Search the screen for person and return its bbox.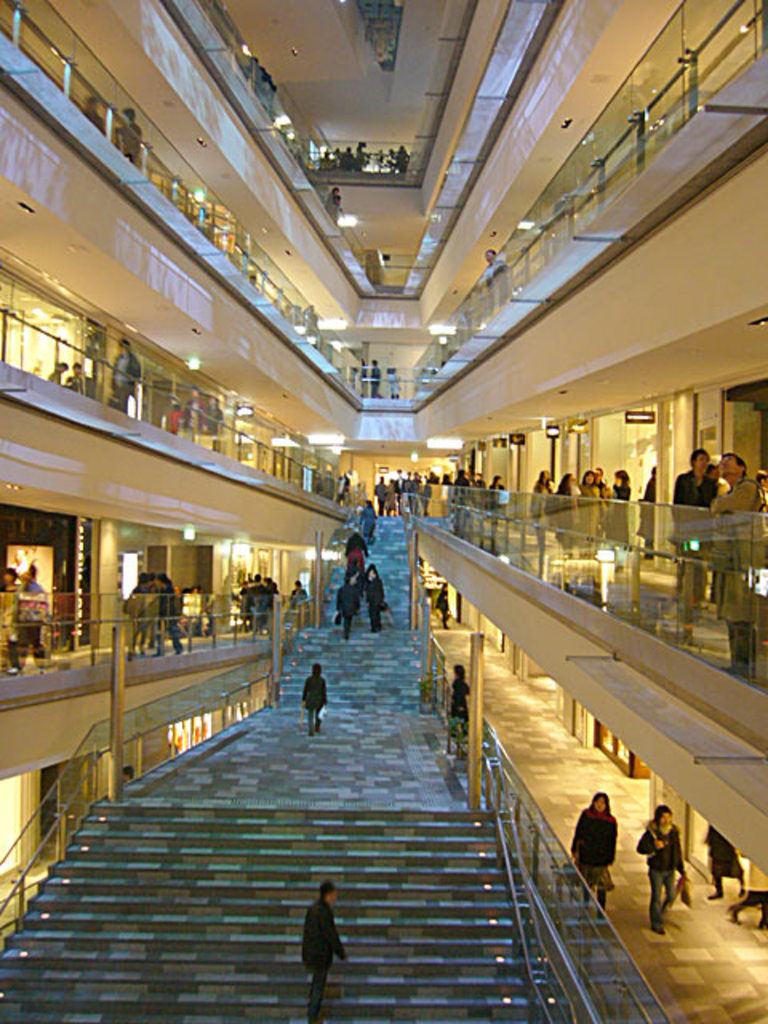
Found: box(707, 450, 762, 677).
